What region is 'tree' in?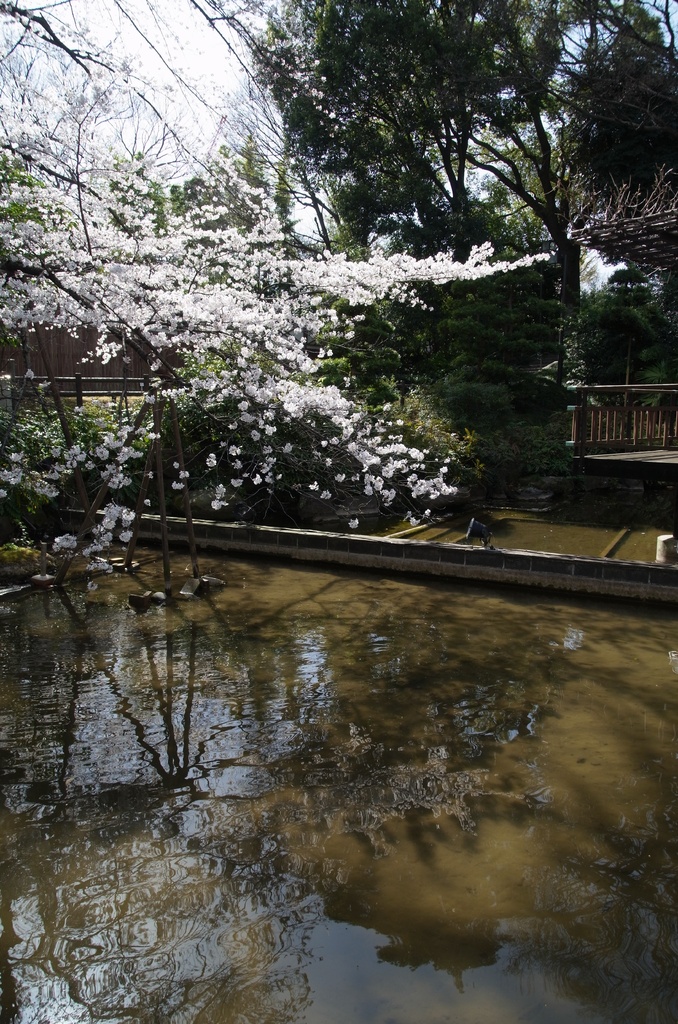
(left=259, top=0, right=677, bottom=409).
